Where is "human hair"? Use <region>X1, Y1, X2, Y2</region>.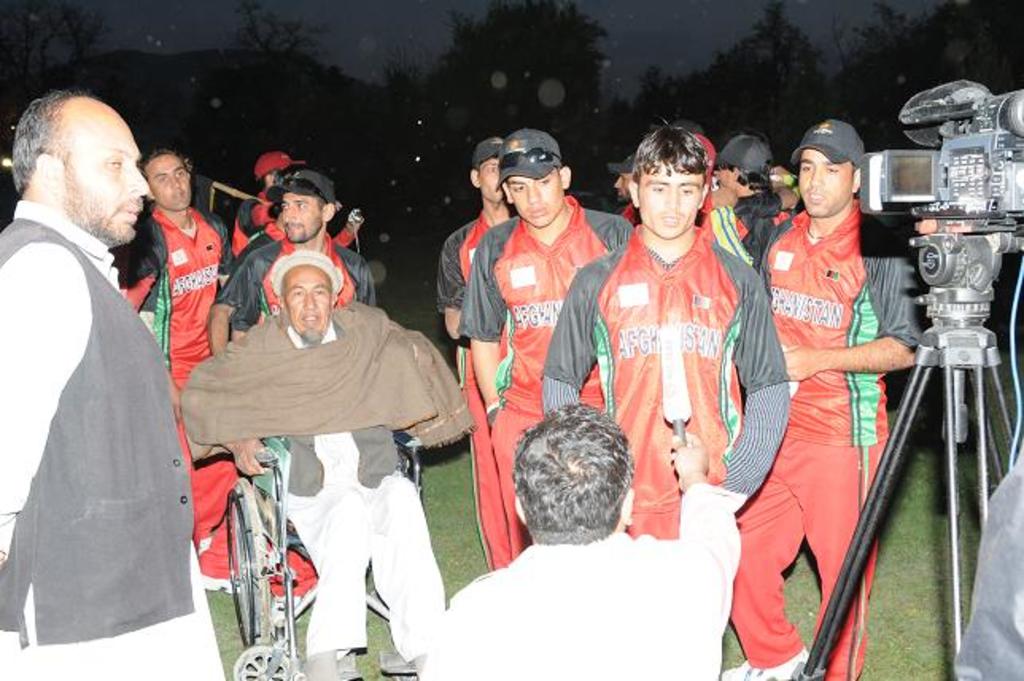
<region>137, 143, 194, 193</region>.
